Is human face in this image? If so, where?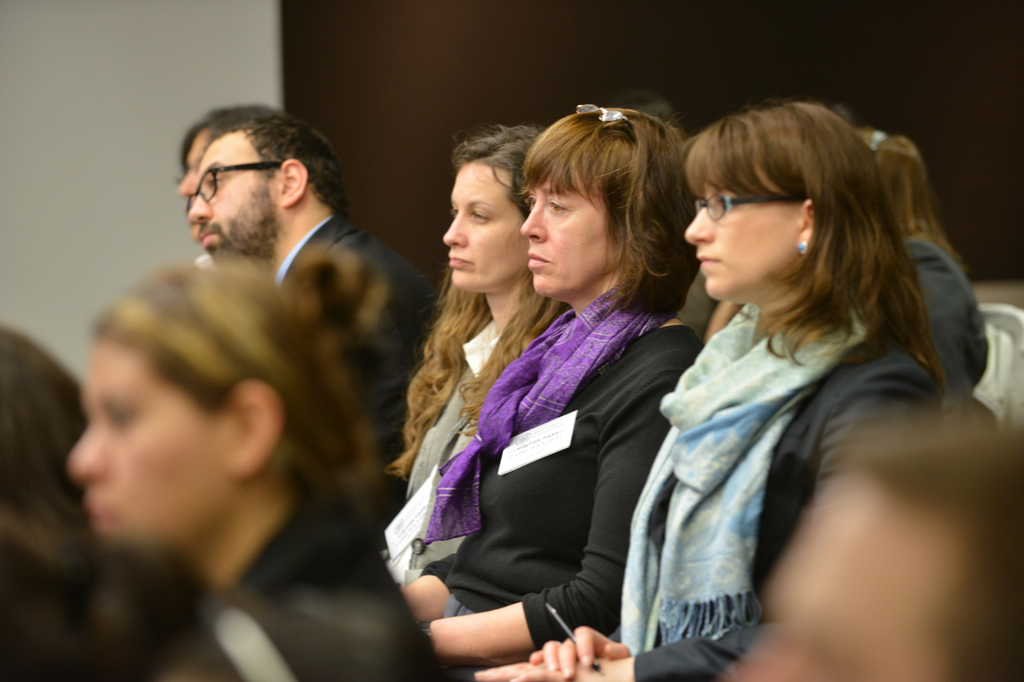
Yes, at 691:151:798:304.
